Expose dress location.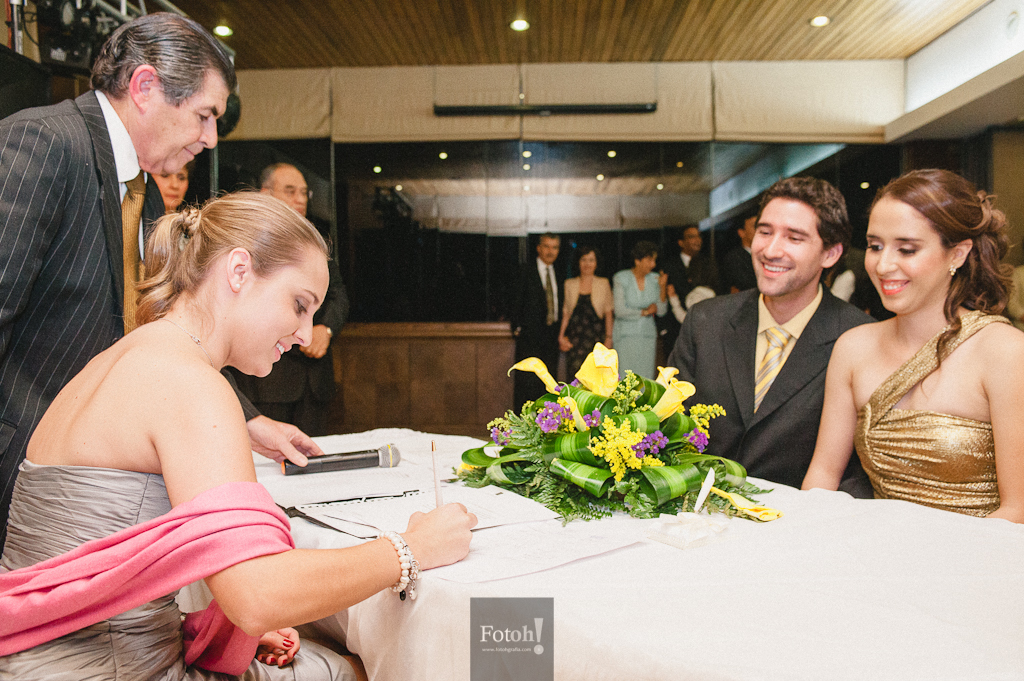
Exposed at [x1=0, y1=459, x2=357, y2=680].
